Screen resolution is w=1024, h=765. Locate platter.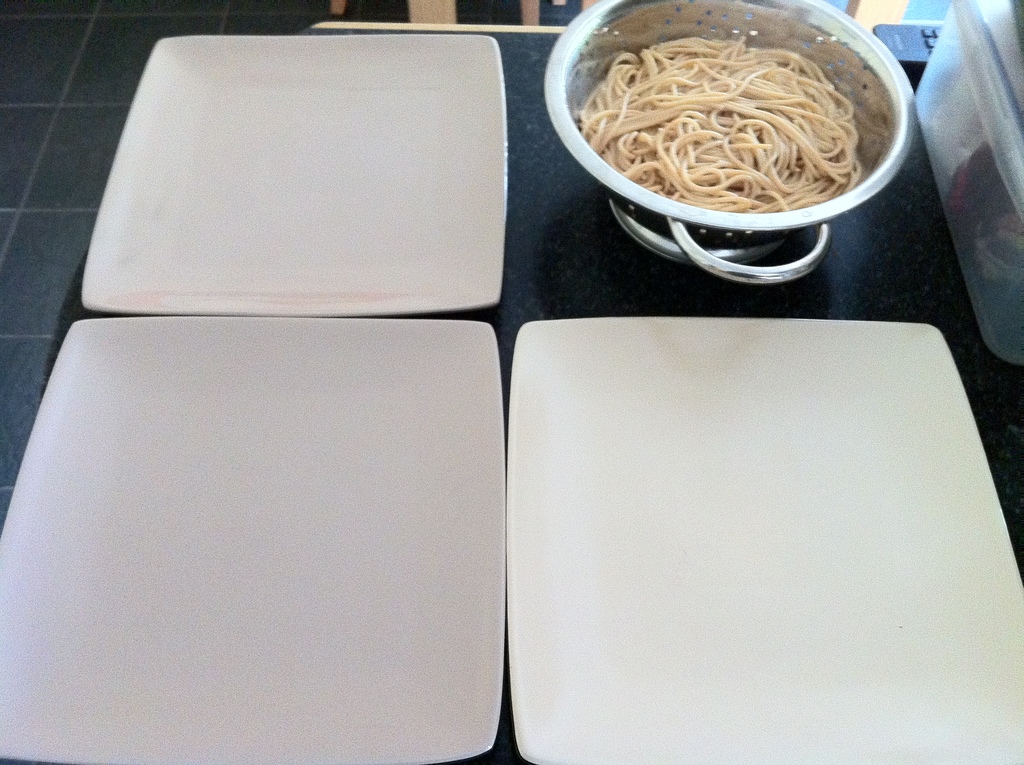
(x1=81, y1=35, x2=508, y2=309).
